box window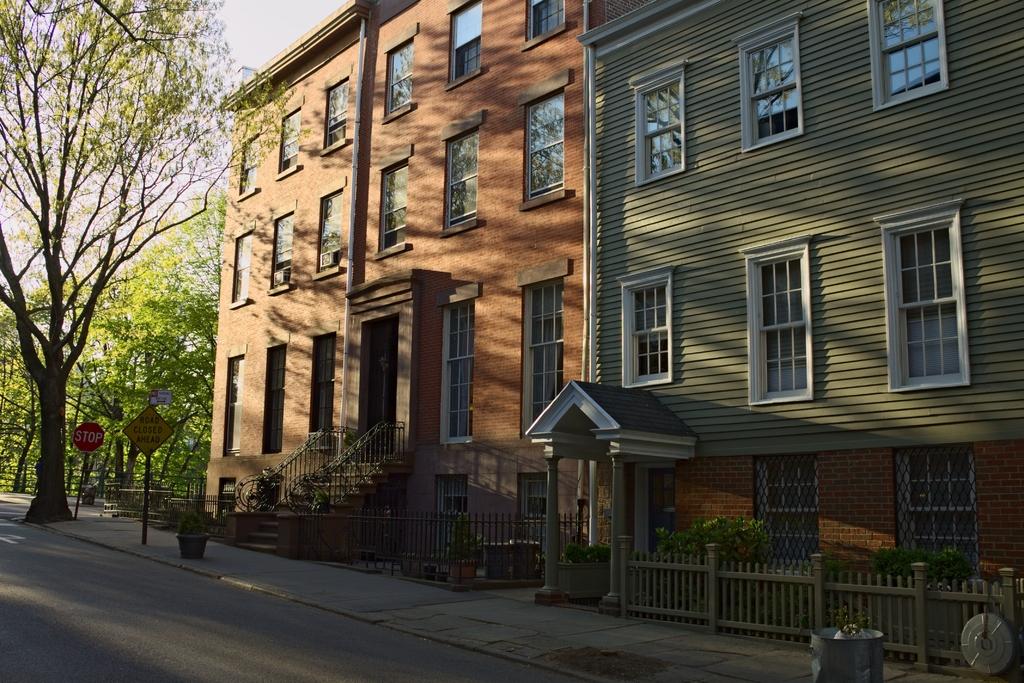
detection(305, 315, 340, 453)
